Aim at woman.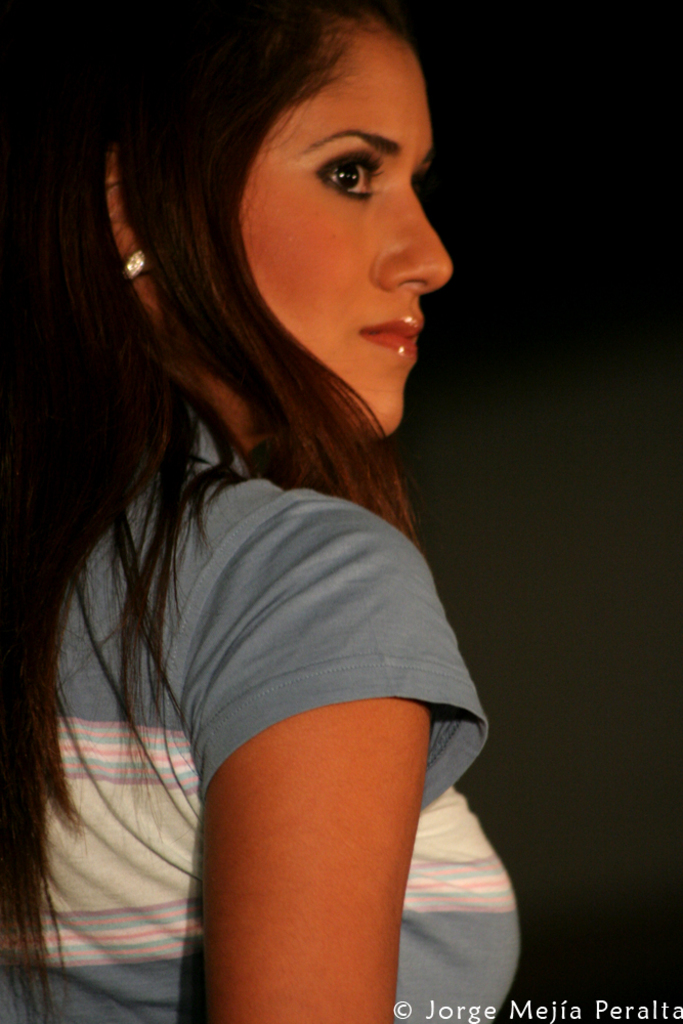
Aimed at x1=0, y1=0, x2=595, y2=982.
